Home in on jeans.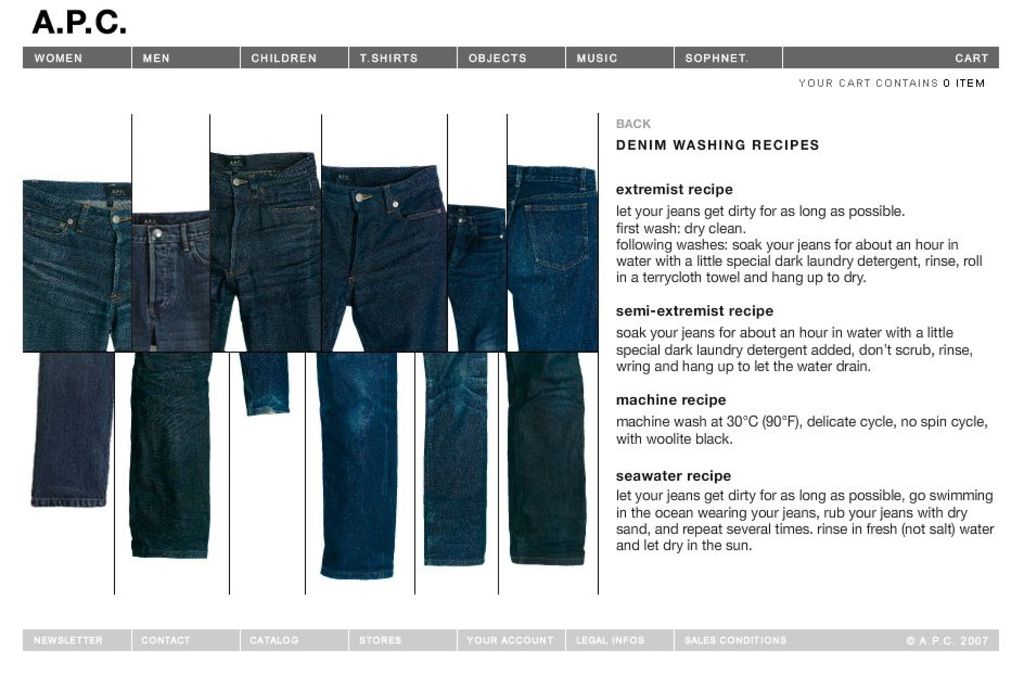
Homed in at <region>318, 353, 396, 582</region>.
